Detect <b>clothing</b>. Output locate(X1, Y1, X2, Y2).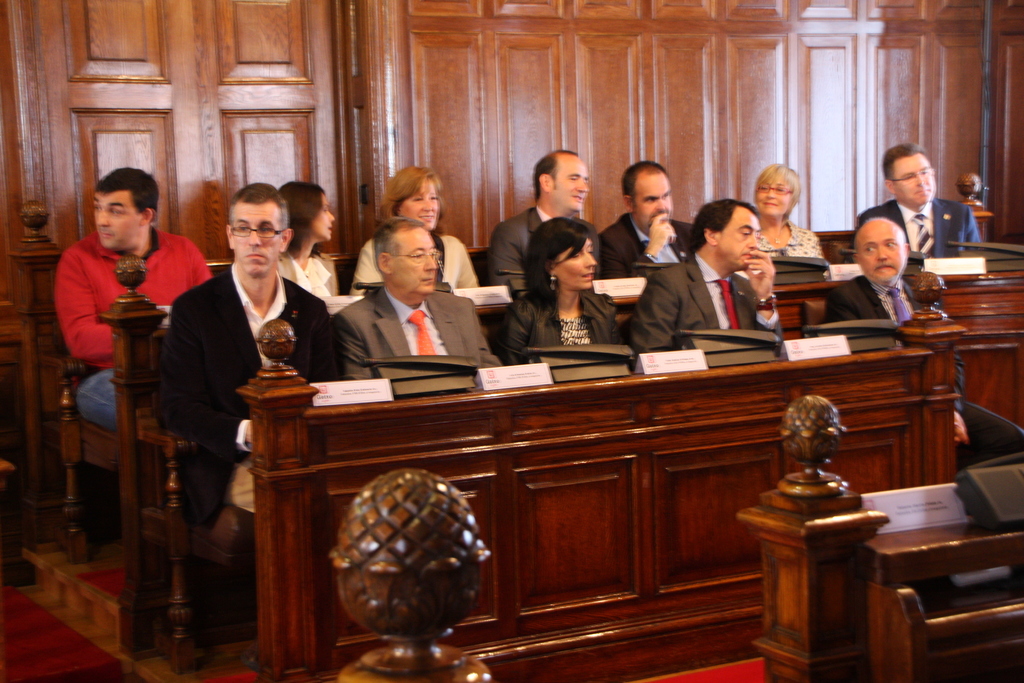
locate(153, 262, 347, 526).
